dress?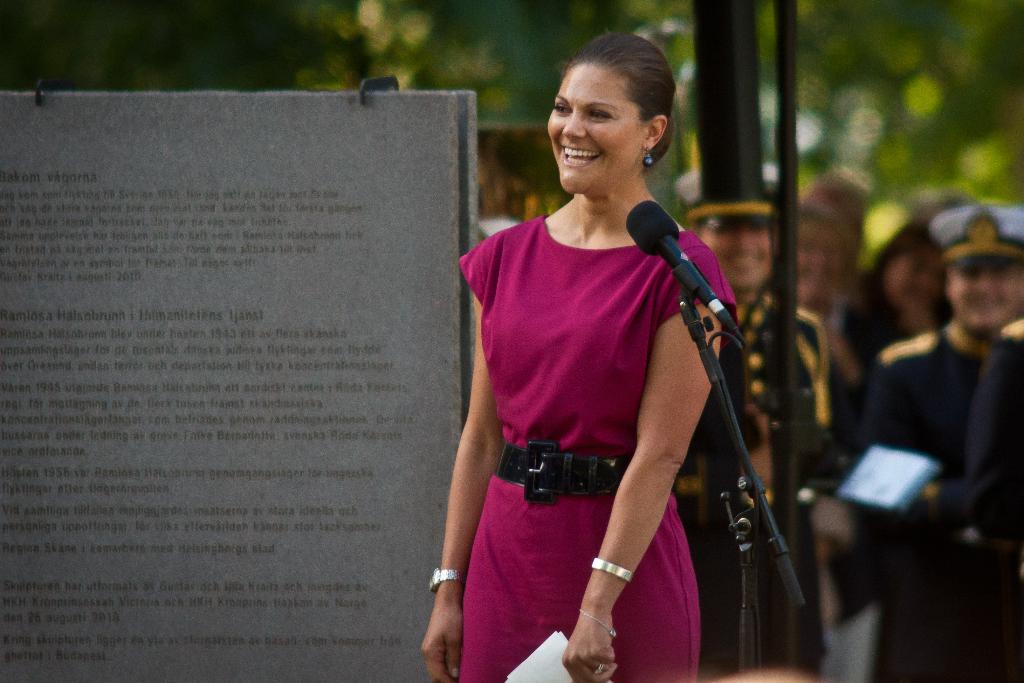
rect(461, 211, 737, 682)
